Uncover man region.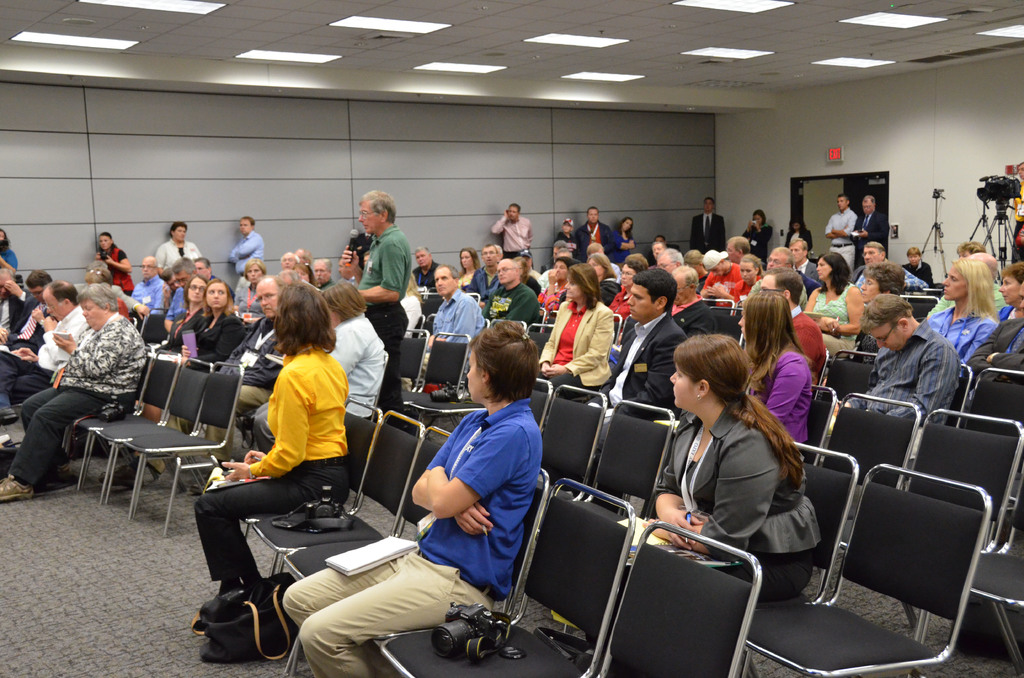
Uncovered: 338, 256, 355, 287.
